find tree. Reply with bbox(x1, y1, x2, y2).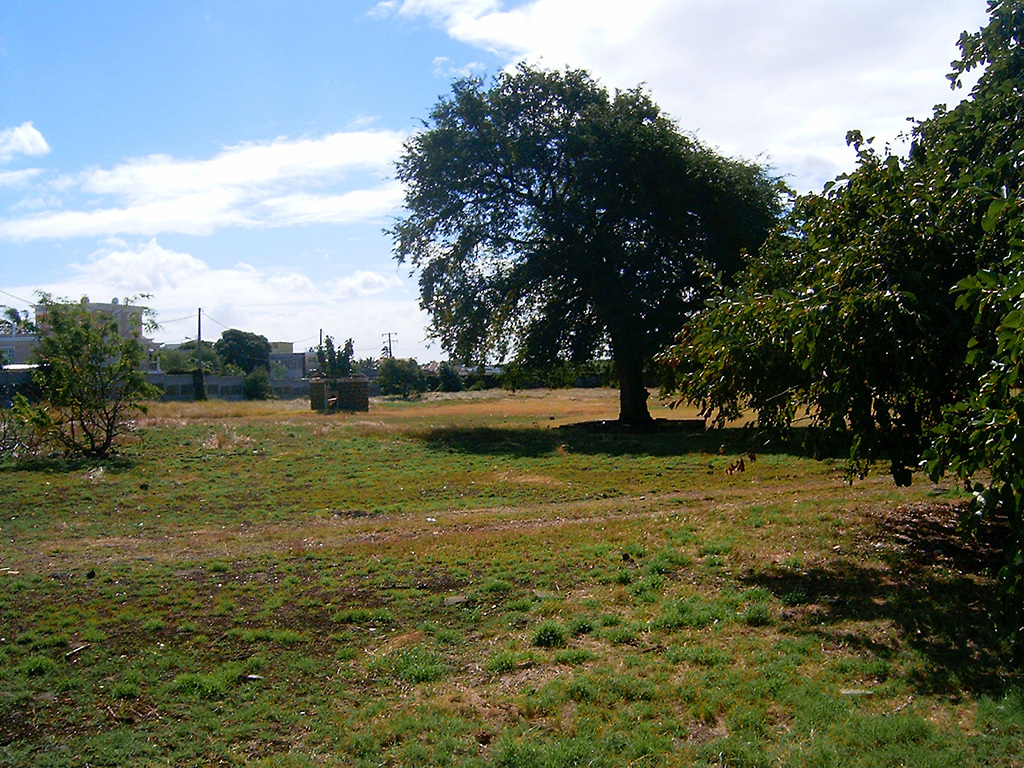
bbox(363, 346, 435, 394).
